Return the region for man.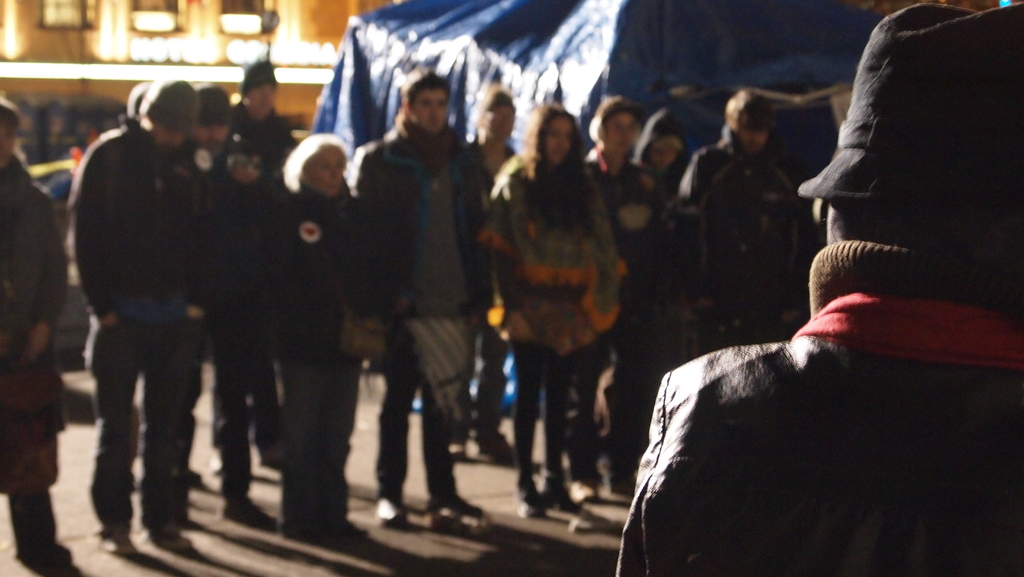
Rect(620, 0, 1023, 576).
